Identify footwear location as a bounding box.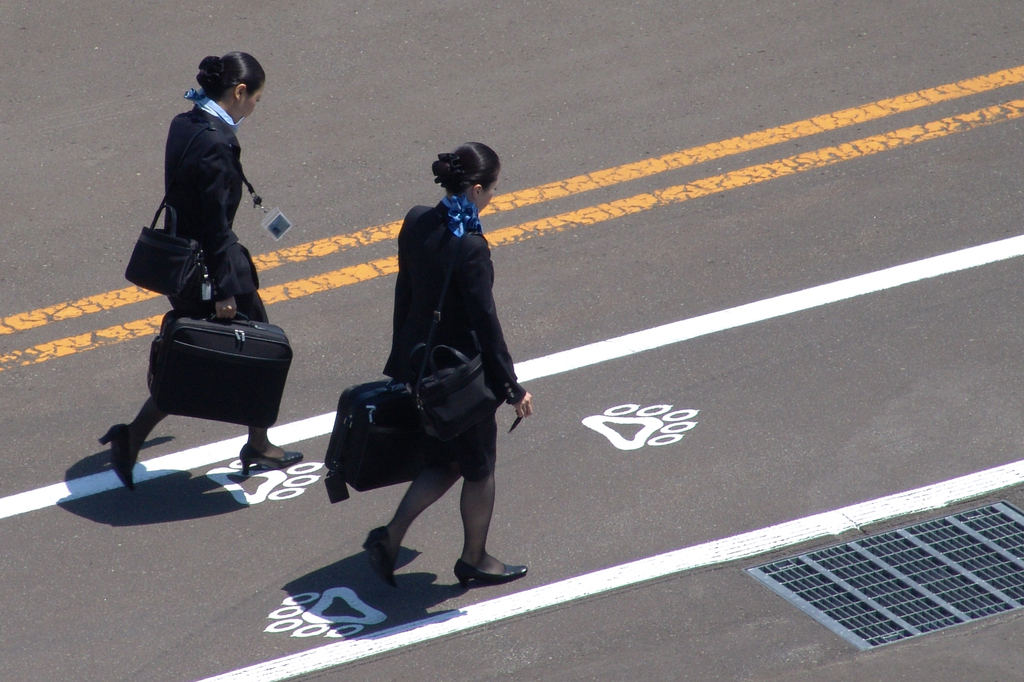
bbox(360, 527, 402, 591).
